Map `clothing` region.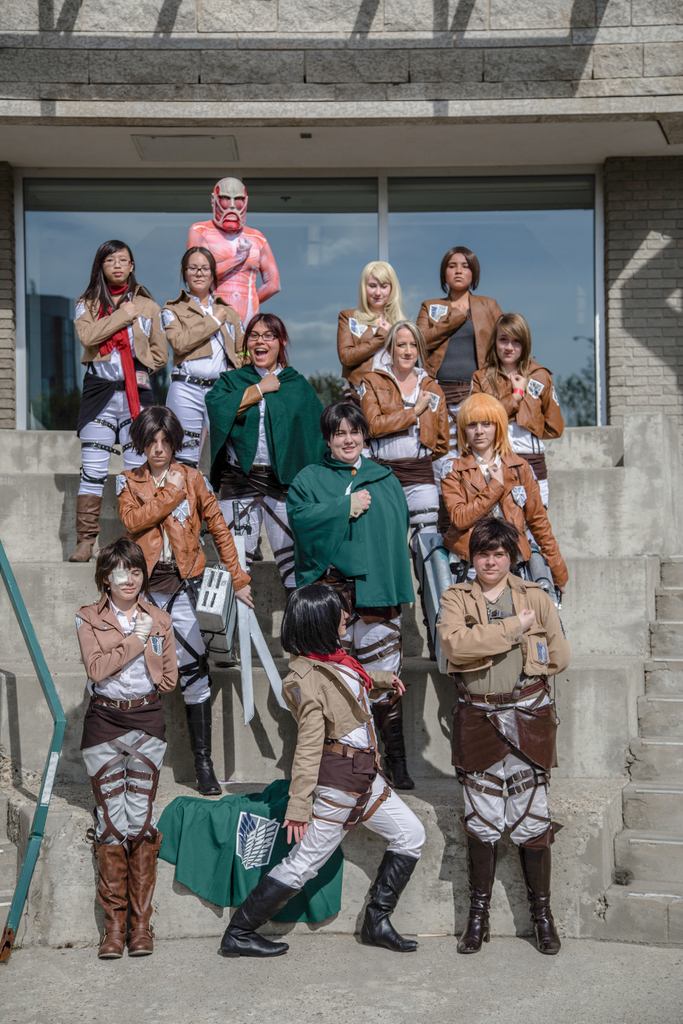
Mapped to <region>199, 365, 328, 564</region>.
